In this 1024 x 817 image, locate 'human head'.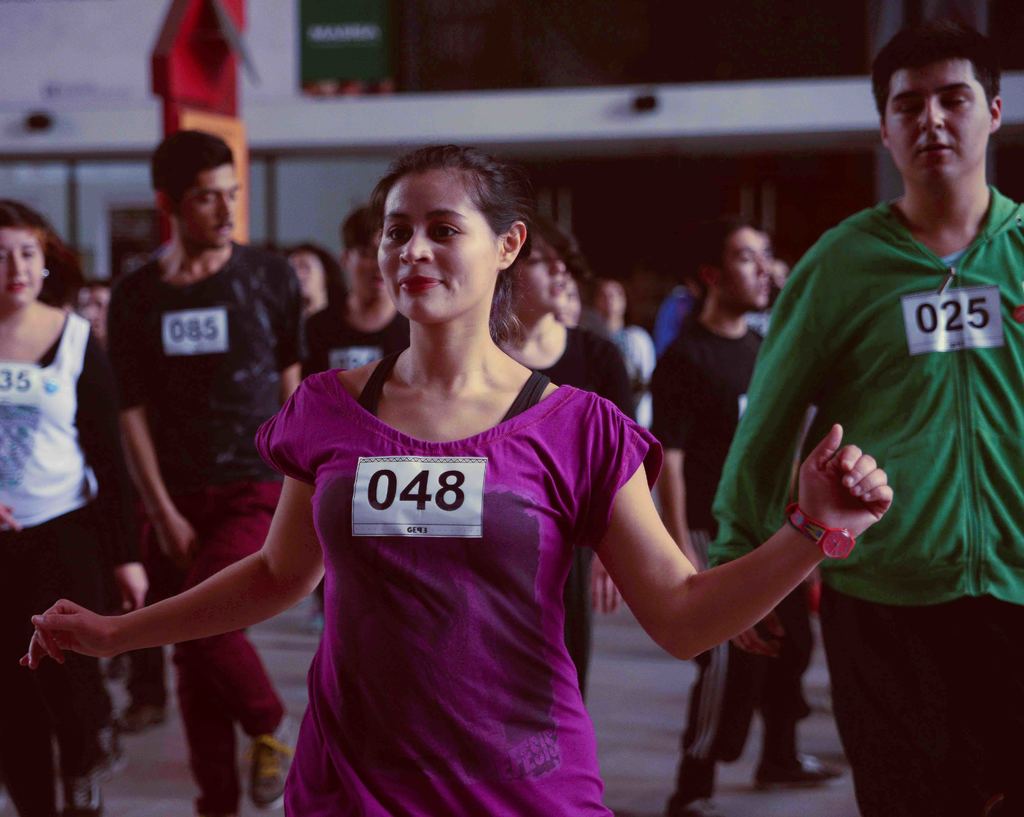
Bounding box: 494,220,579,320.
